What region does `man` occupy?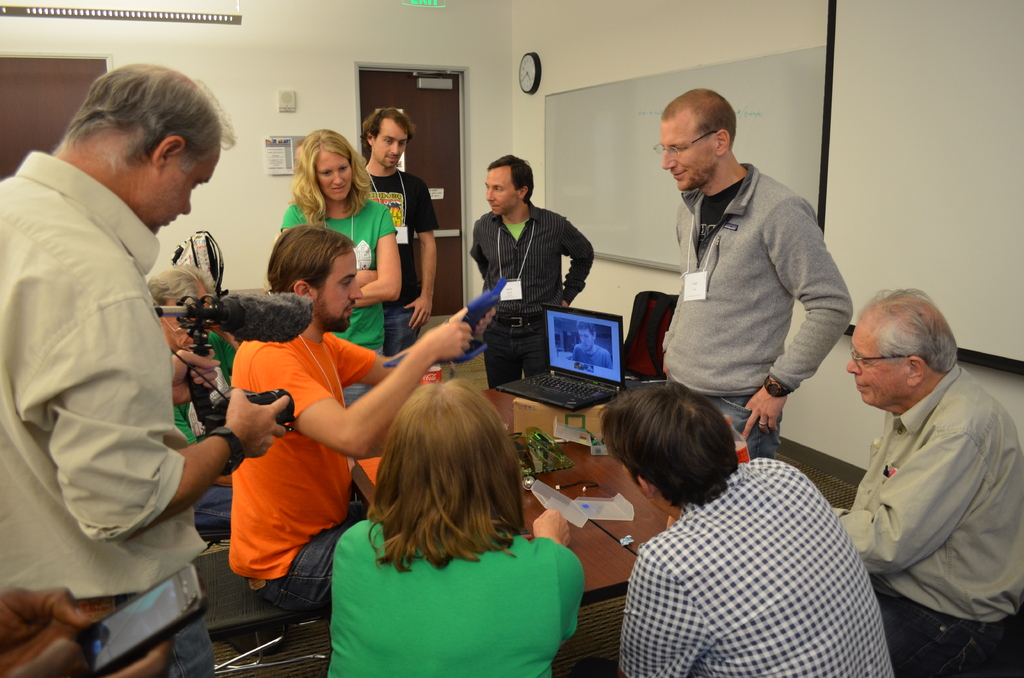
box(0, 61, 294, 677).
